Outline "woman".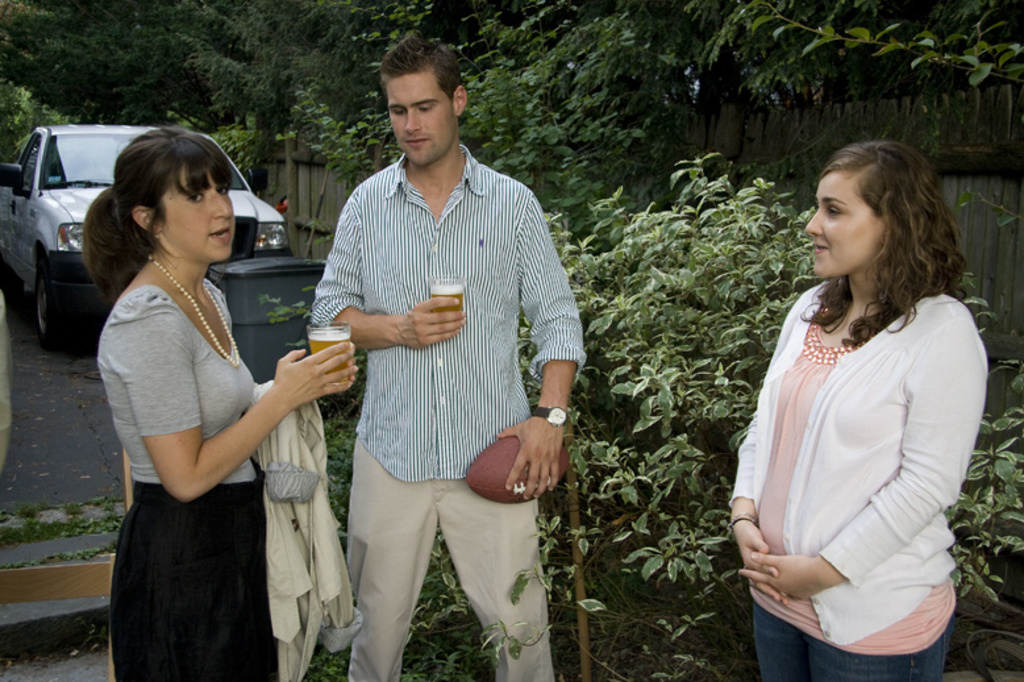
Outline: 78 122 358 681.
